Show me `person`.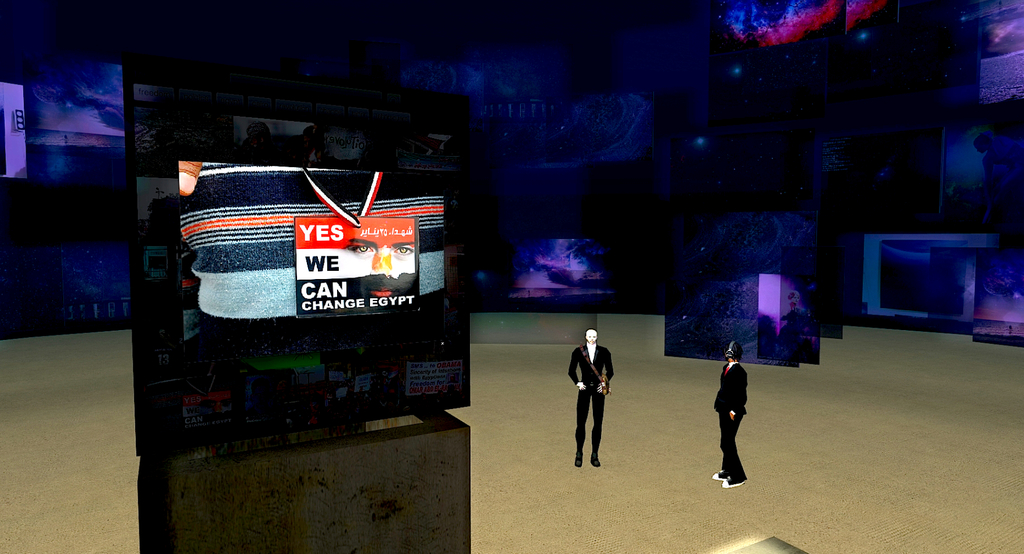
`person` is here: rect(713, 341, 755, 491).
